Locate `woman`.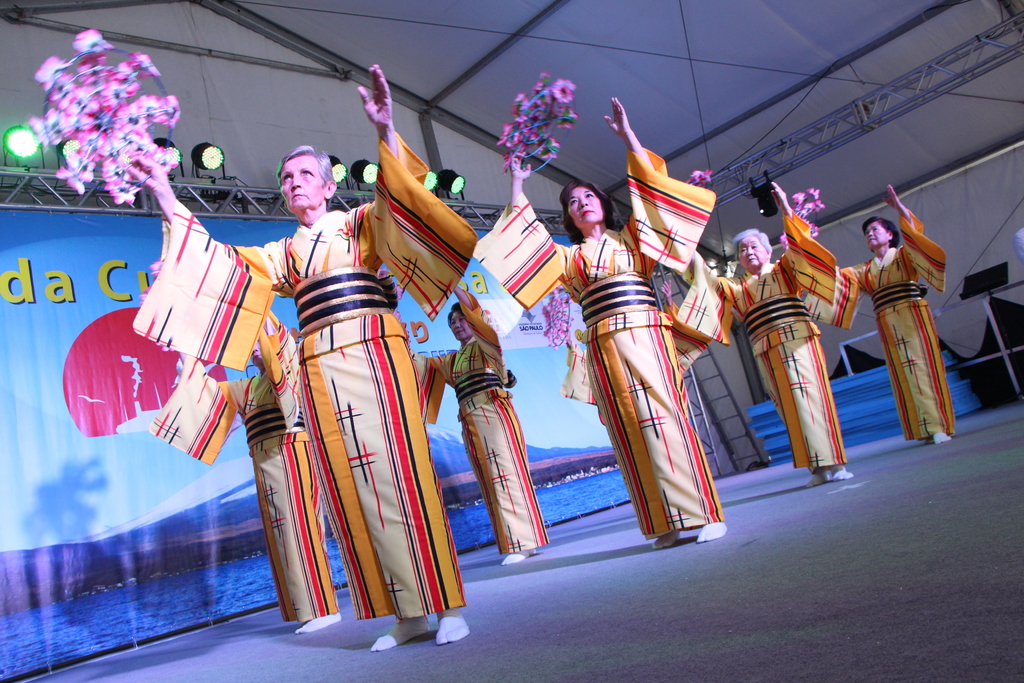
Bounding box: Rect(134, 65, 483, 643).
